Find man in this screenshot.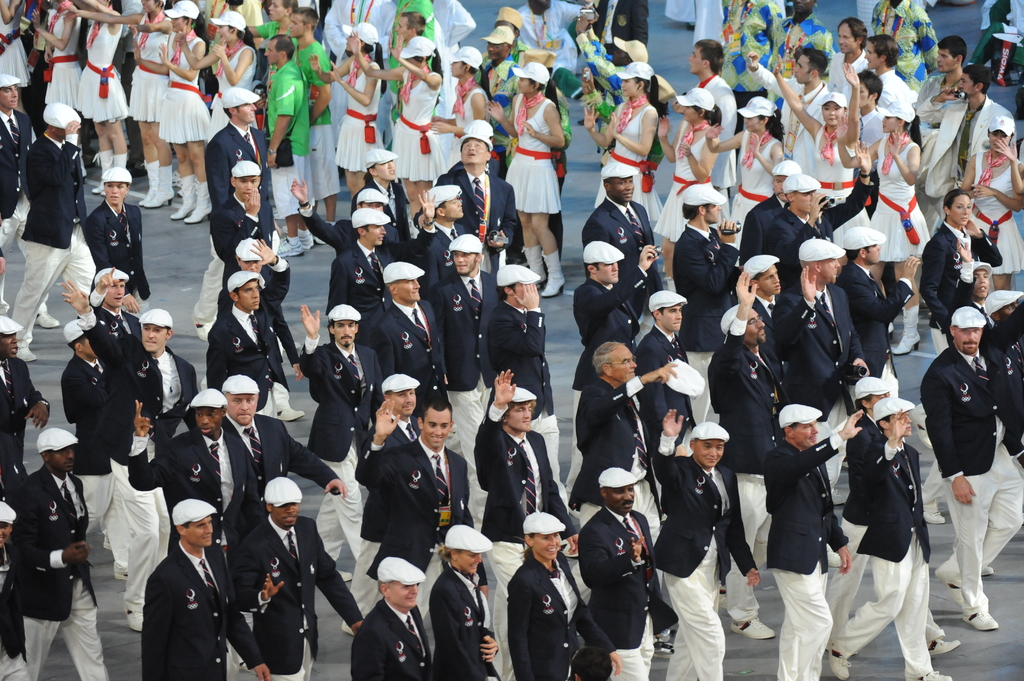
The bounding box for man is select_region(924, 287, 1012, 620).
